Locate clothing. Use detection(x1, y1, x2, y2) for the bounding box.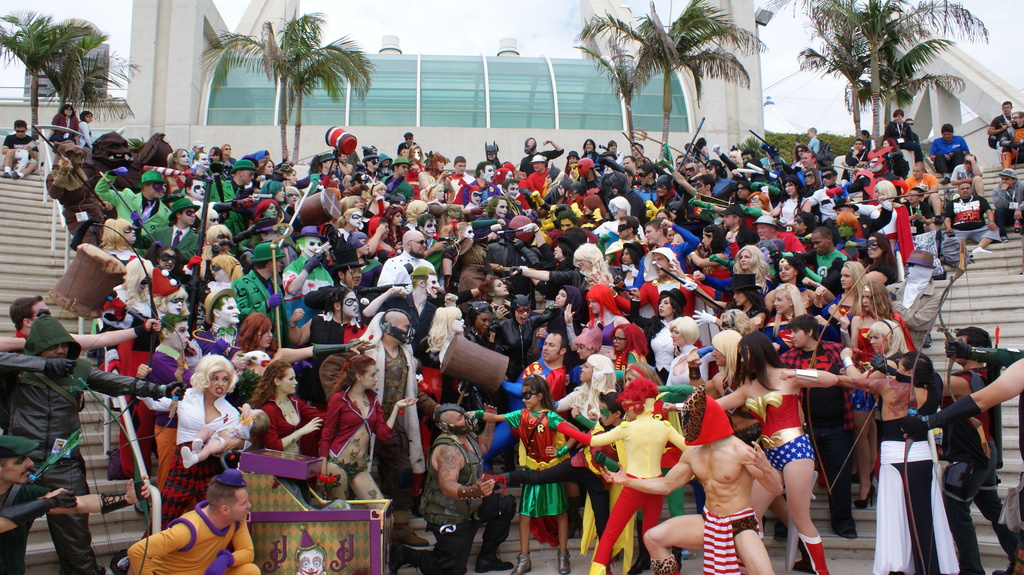
detection(296, 179, 307, 188).
